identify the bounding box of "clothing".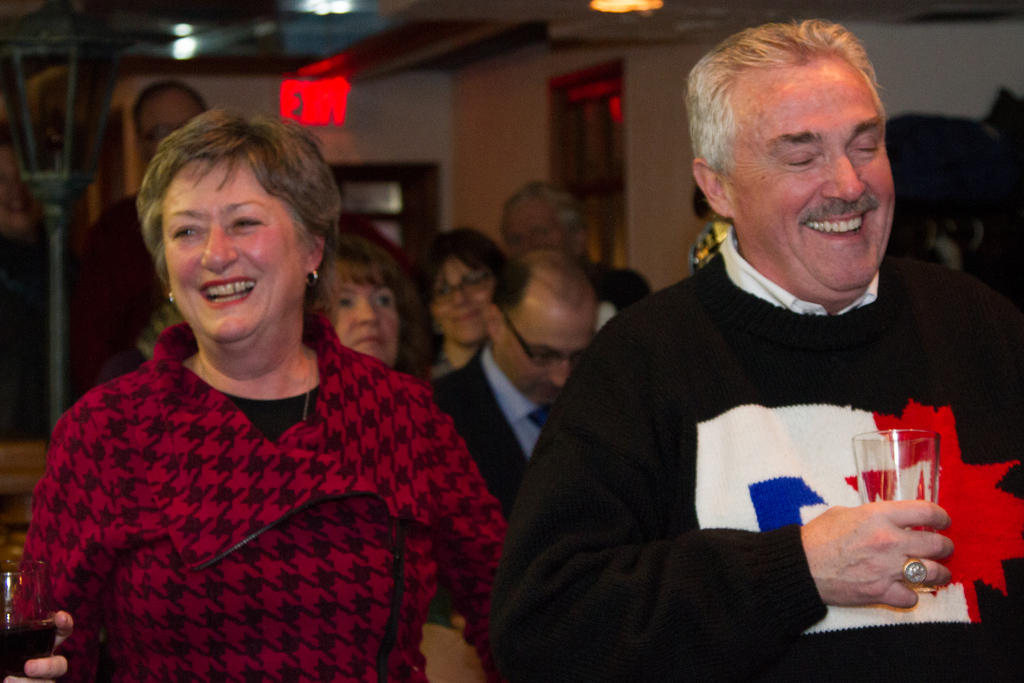
(x1=72, y1=187, x2=169, y2=392).
